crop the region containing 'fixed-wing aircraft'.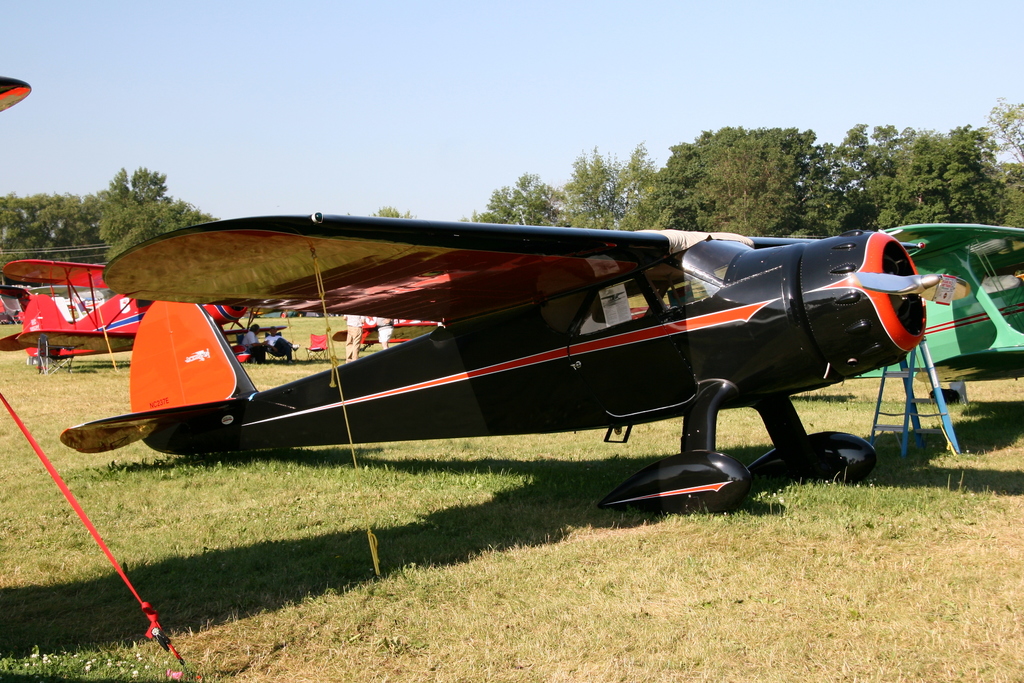
Crop region: region(52, 207, 967, 506).
